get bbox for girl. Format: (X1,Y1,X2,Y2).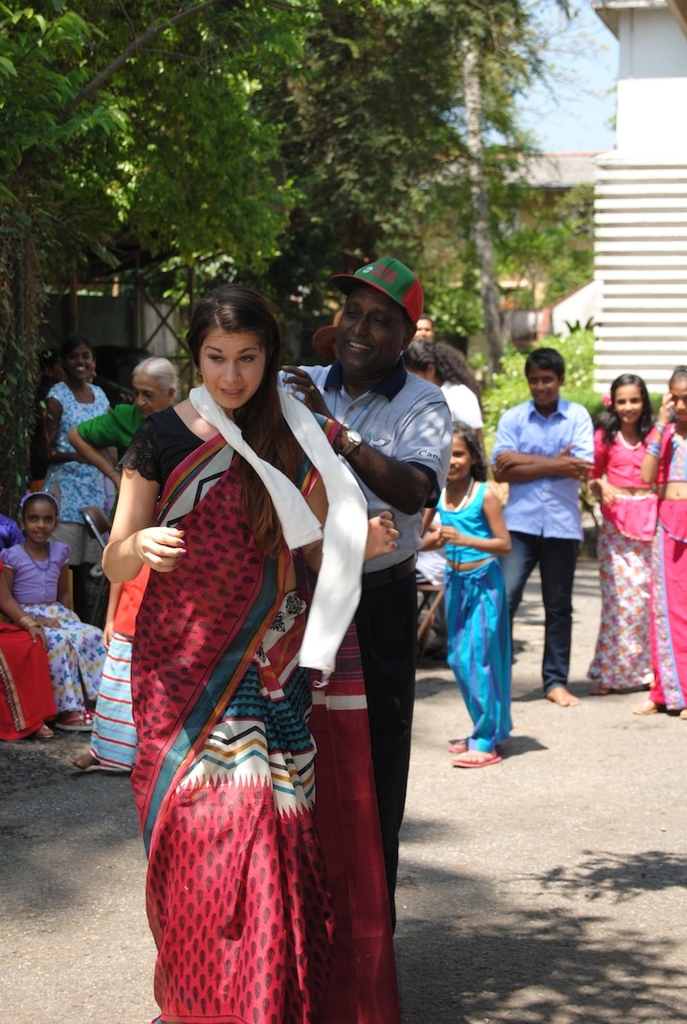
(589,377,673,691).
